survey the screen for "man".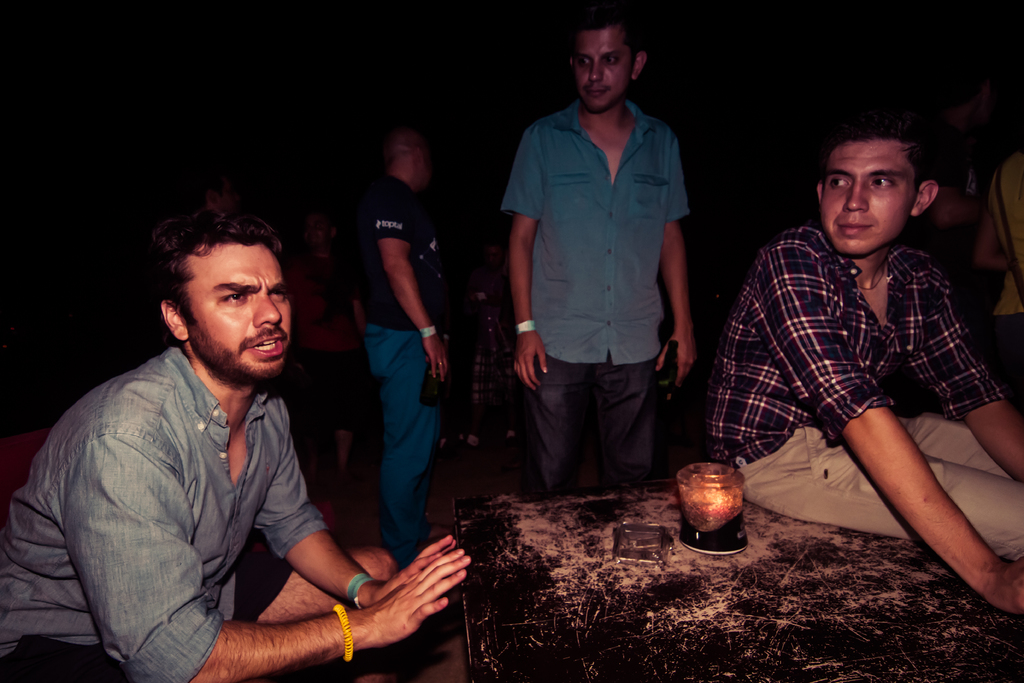
Survey found: bbox=(351, 126, 456, 555).
